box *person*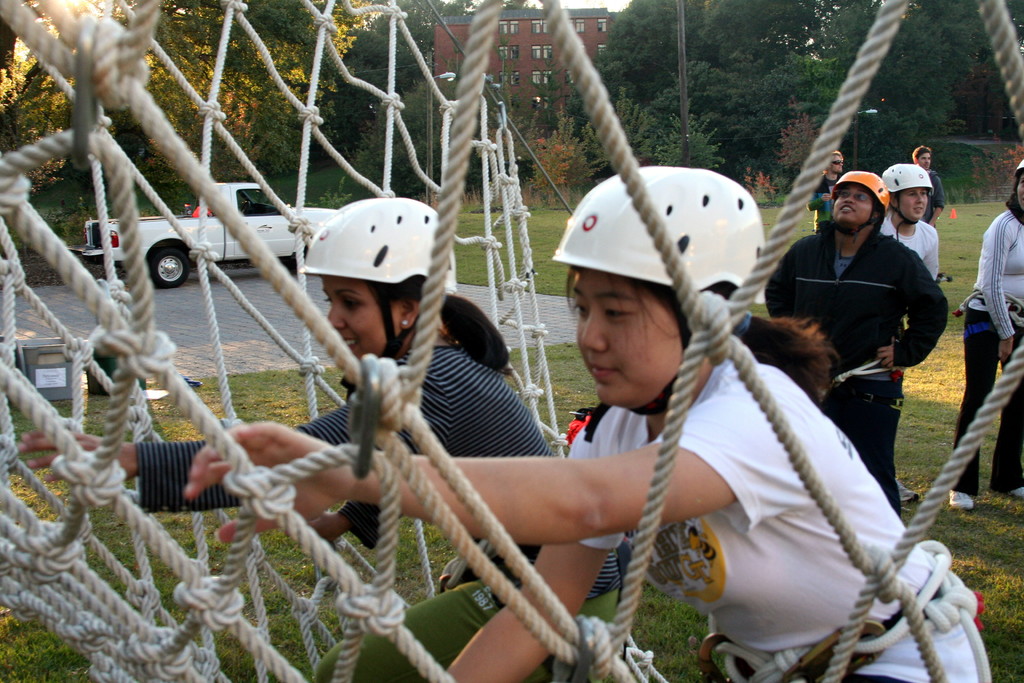
bbox=[877, 167, 940, 277]
